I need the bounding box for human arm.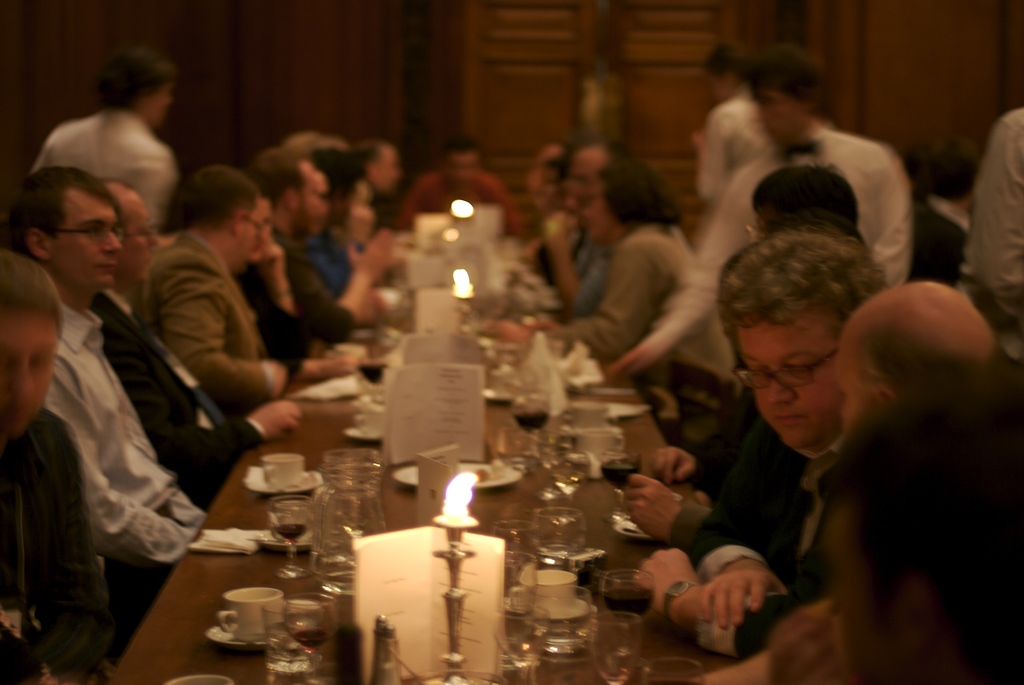
Here it is: (x1=239, y1=253, x2=361, y2=381).
